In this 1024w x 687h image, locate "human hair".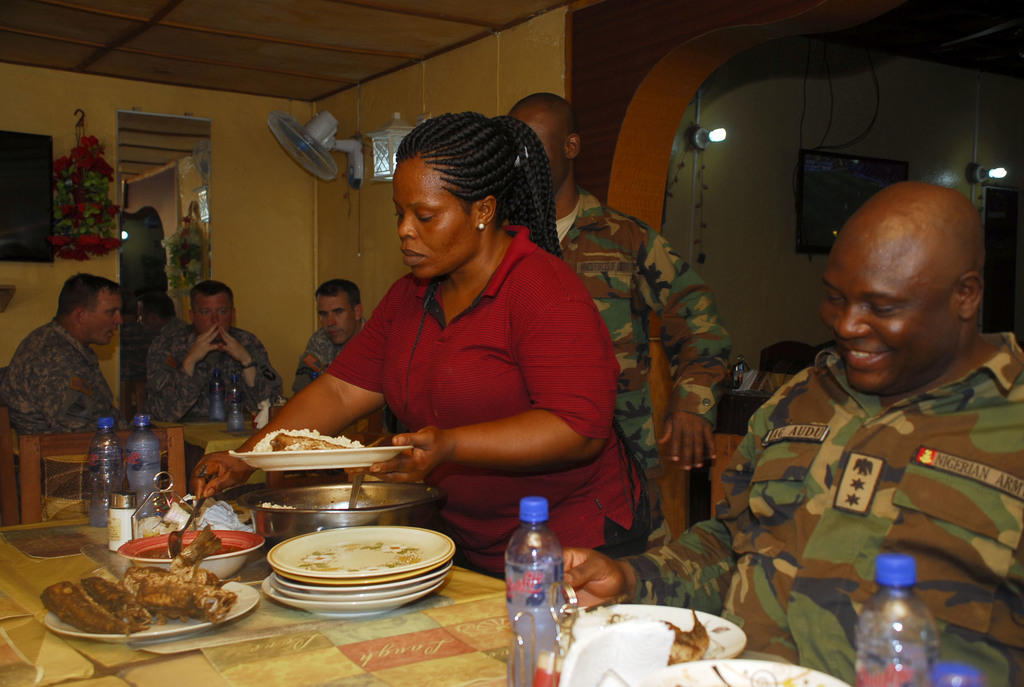
Bounding box: bbox=(315, 276, 362, 307).
